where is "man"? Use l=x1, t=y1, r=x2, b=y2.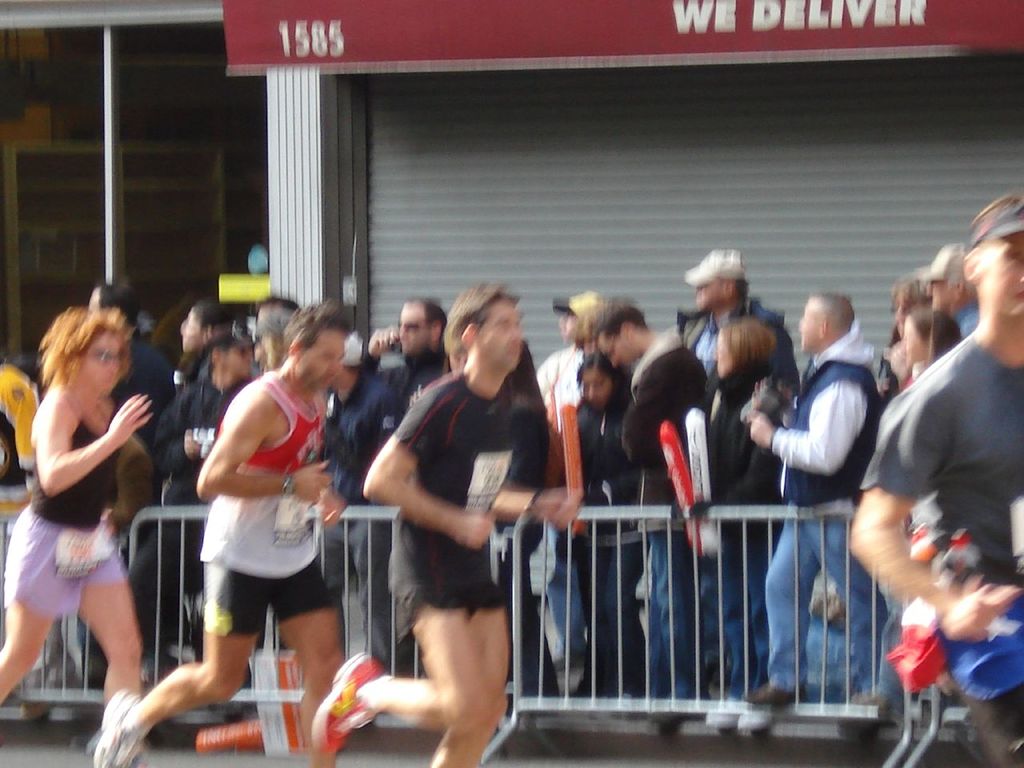
l=851, t=188, r=1023, b=767.
